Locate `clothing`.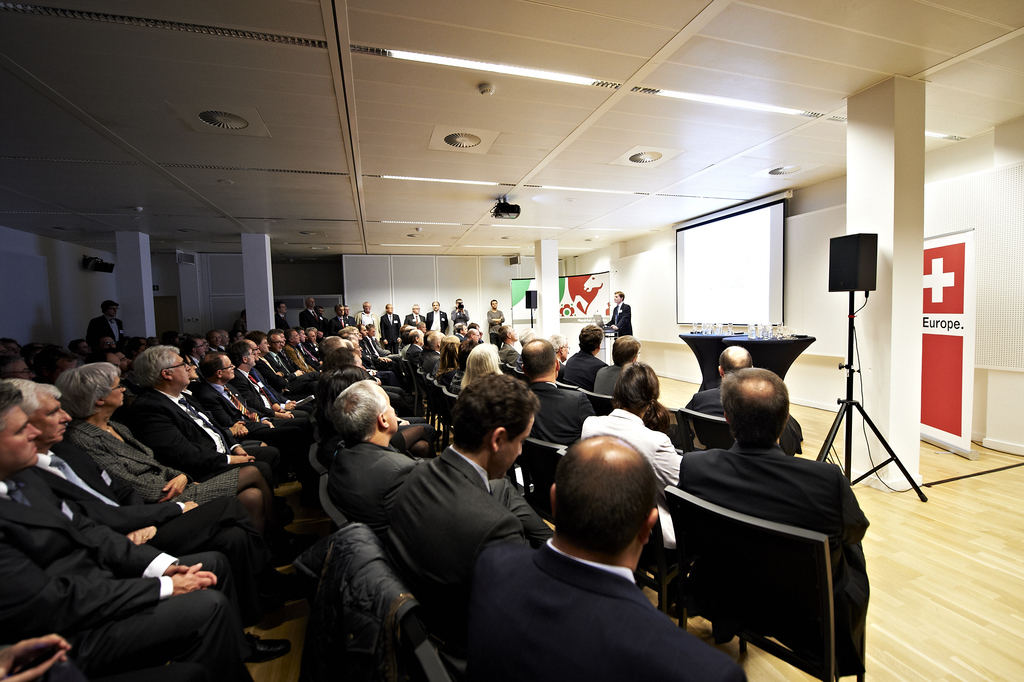
Bounding box: (365,366,402,388).
